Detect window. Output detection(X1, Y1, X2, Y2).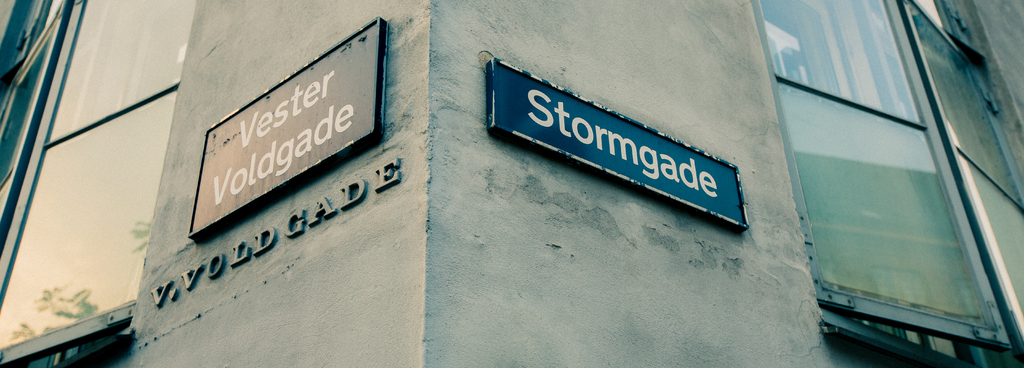
detection(0, 0, 198, 365).
